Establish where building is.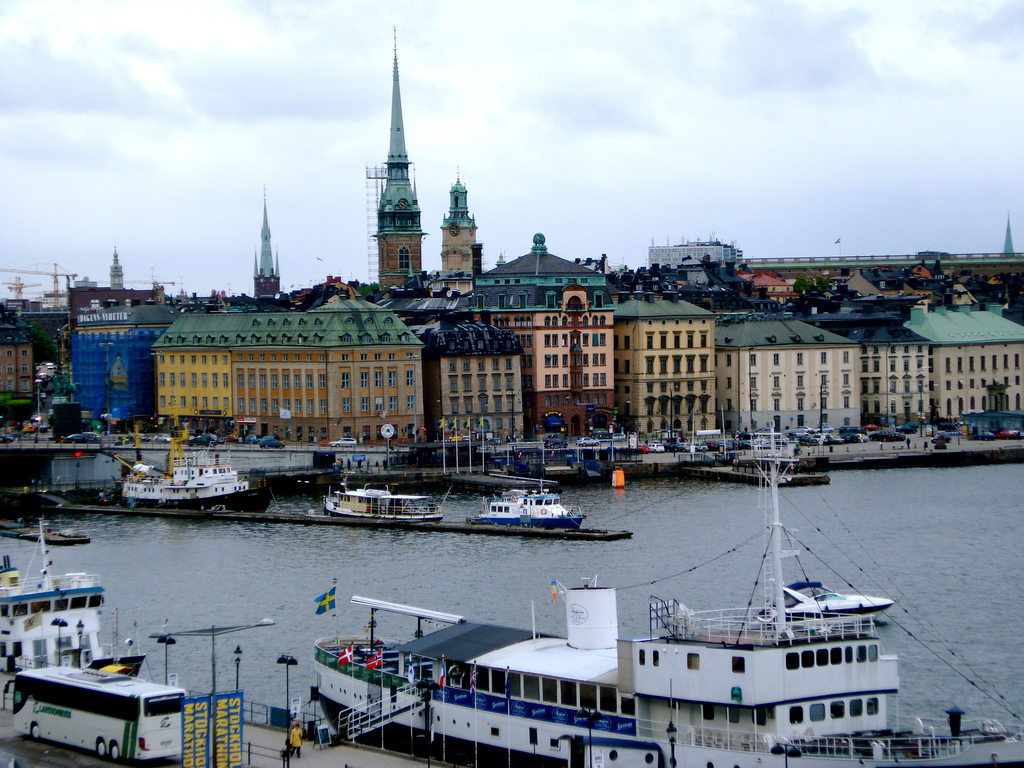
Established at x1=721, y1=319, x2=861, y2=435.
